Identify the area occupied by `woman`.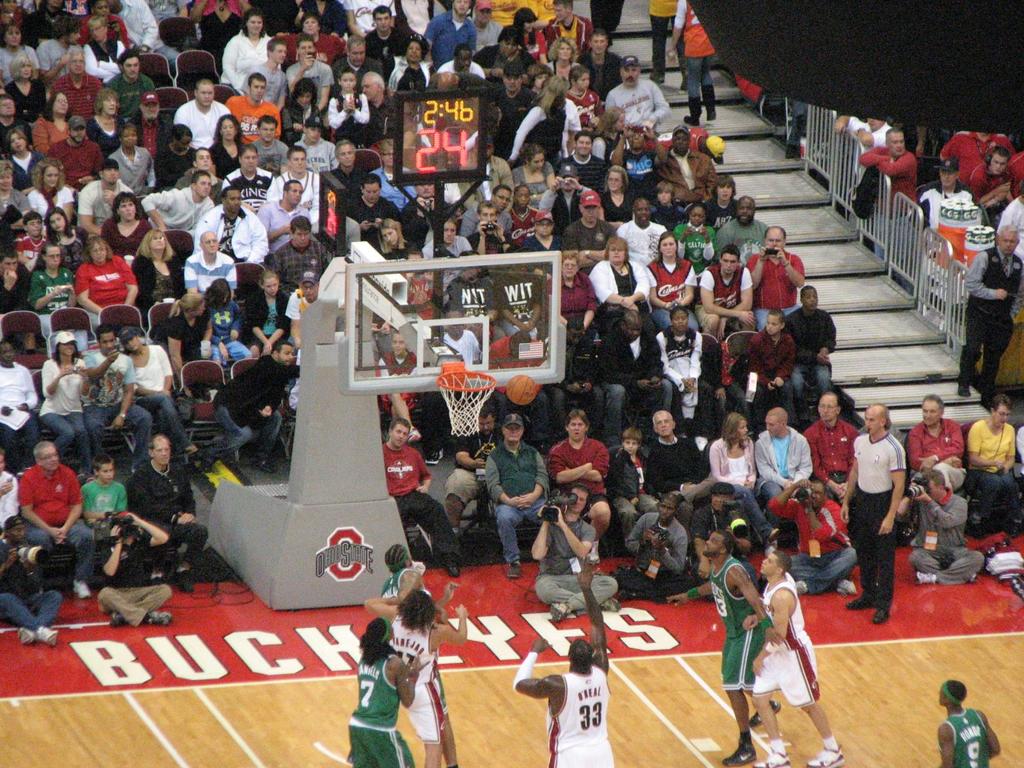
Area: l=209, t=115, r=248, b=181.
